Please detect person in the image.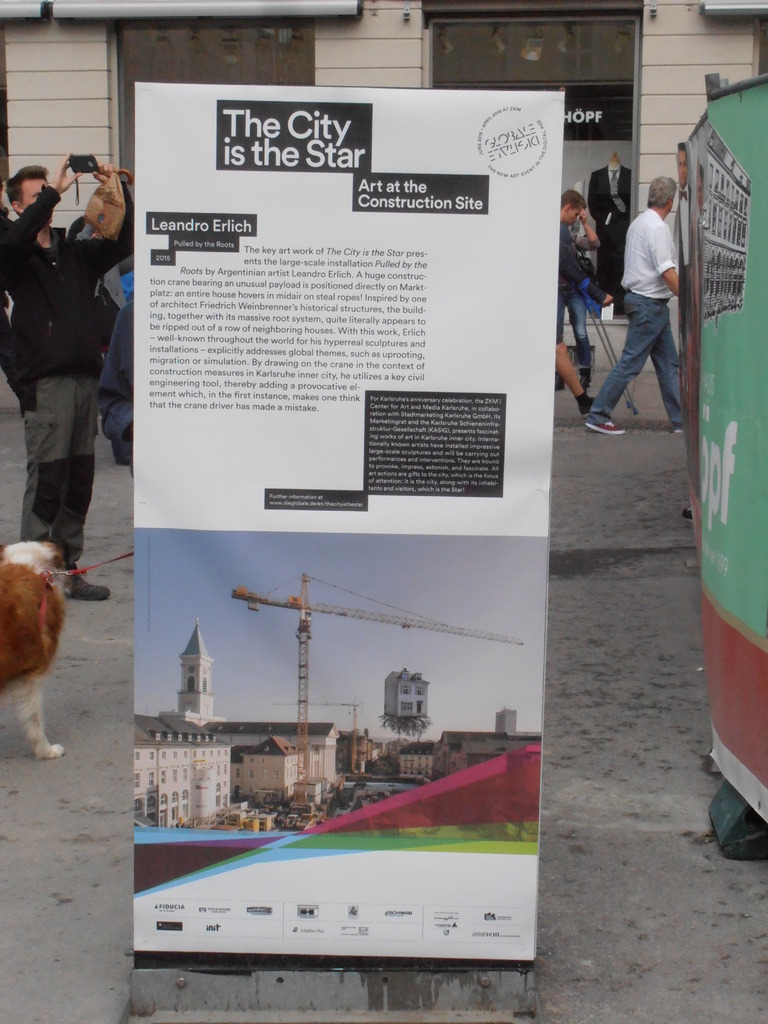
(x1=556, y1=189, x2=604, y2=396).
